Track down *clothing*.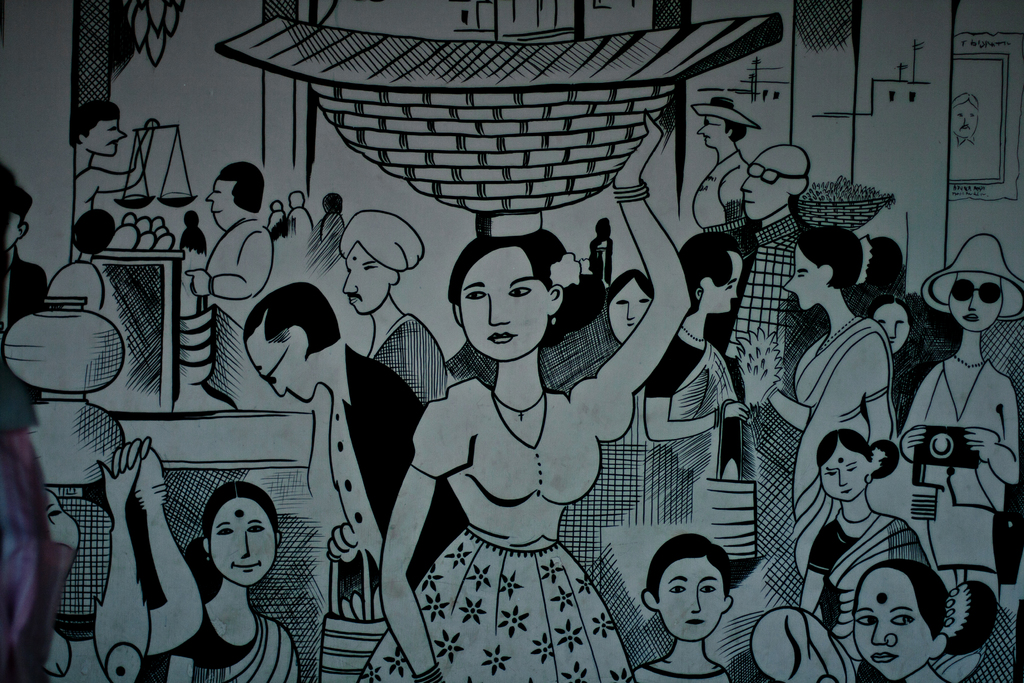
Tracked to box=[140, 597, 298, 682].
